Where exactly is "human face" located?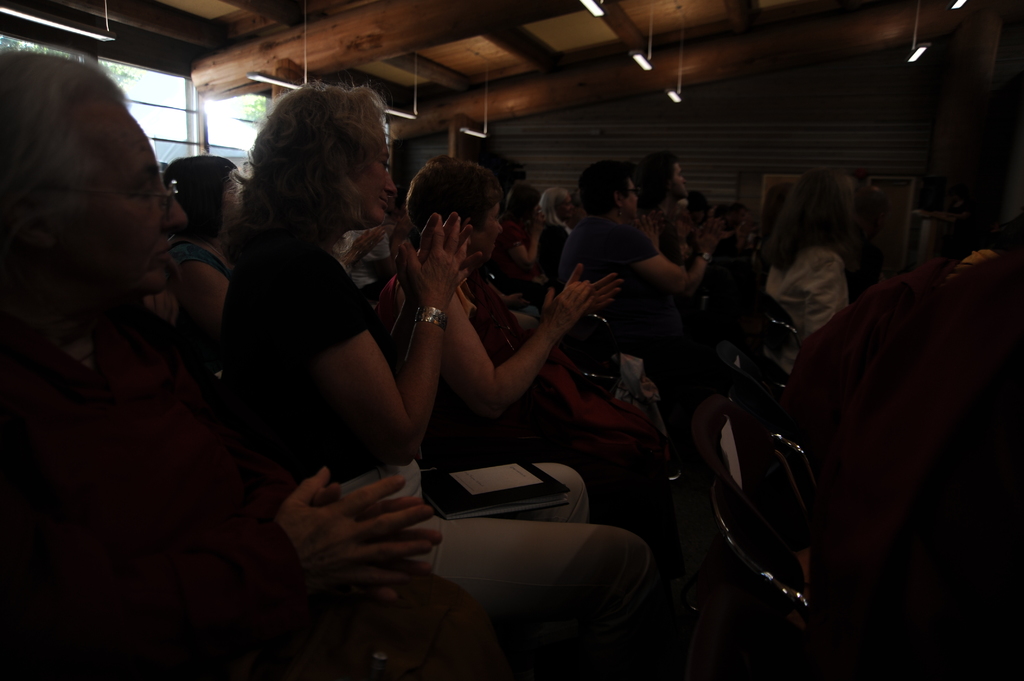
Its bounding box is <box>471,198,502,261</box>.
